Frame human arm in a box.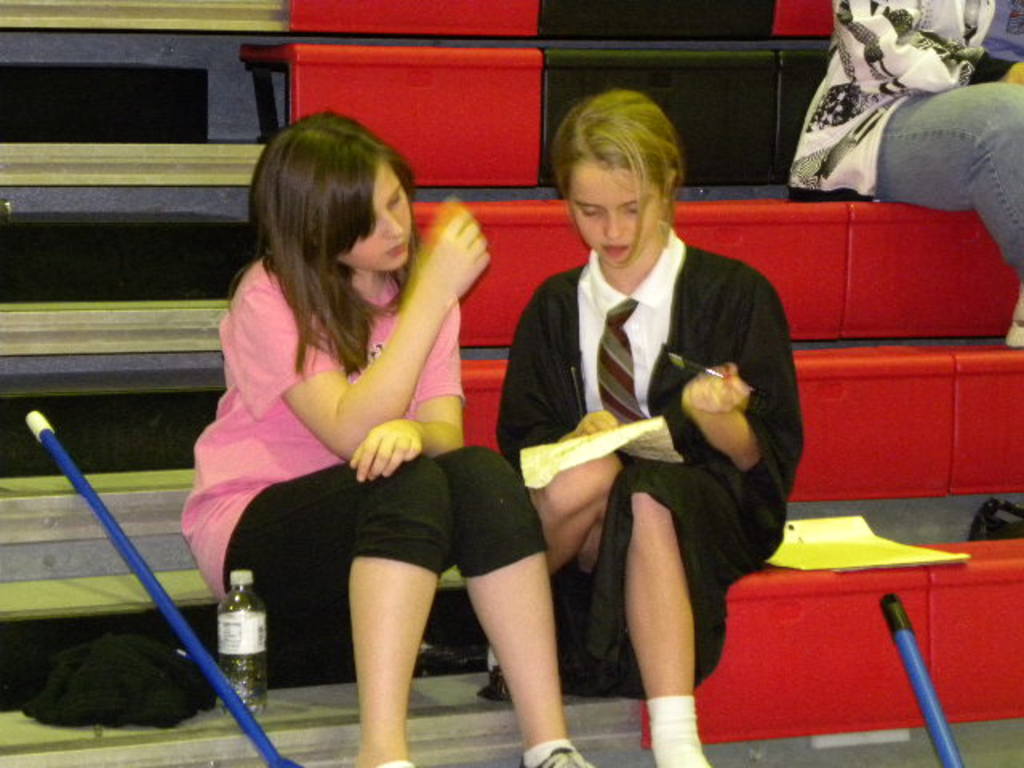
{"x1": 496, "y1": 283, "x2": 622, "y2": 485}.
